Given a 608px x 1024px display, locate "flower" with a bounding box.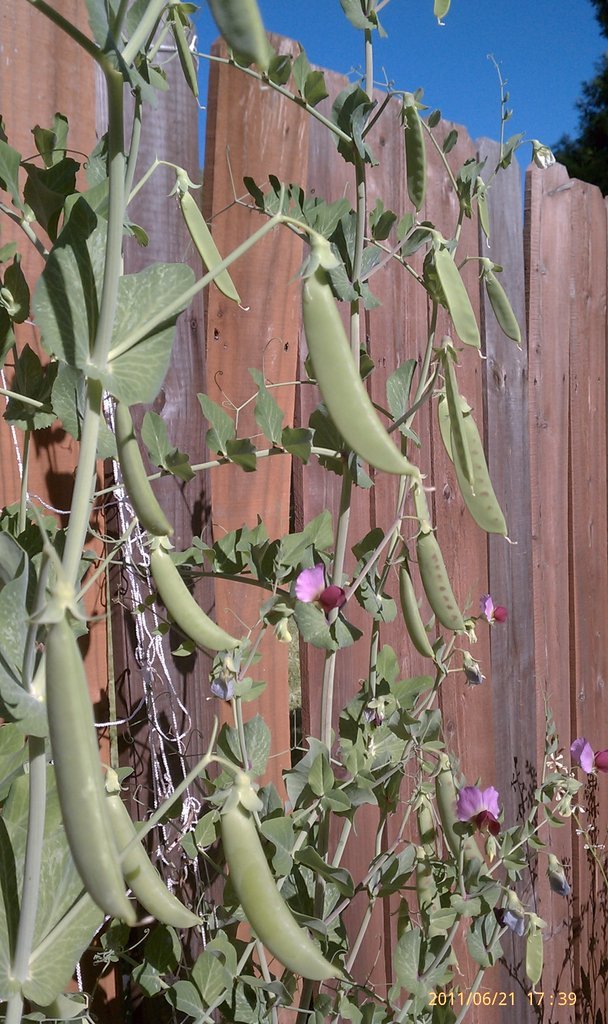
Located: (472, 595, 507, 628).
